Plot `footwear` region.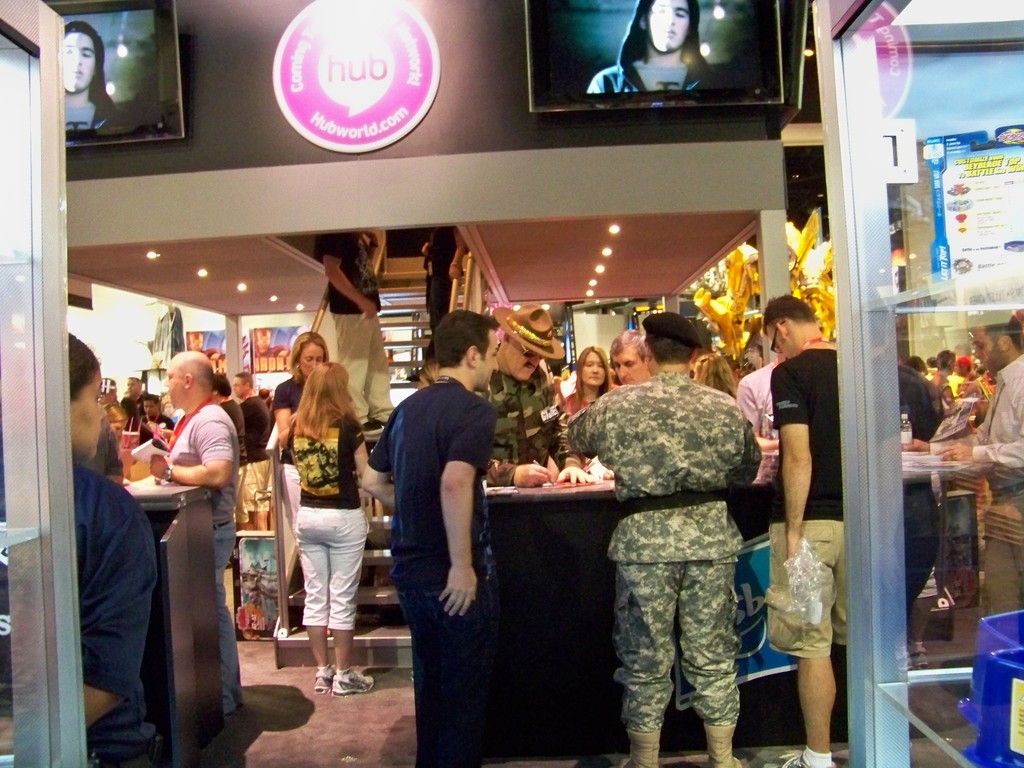
Plotted at 698, 728, 740, 767.
